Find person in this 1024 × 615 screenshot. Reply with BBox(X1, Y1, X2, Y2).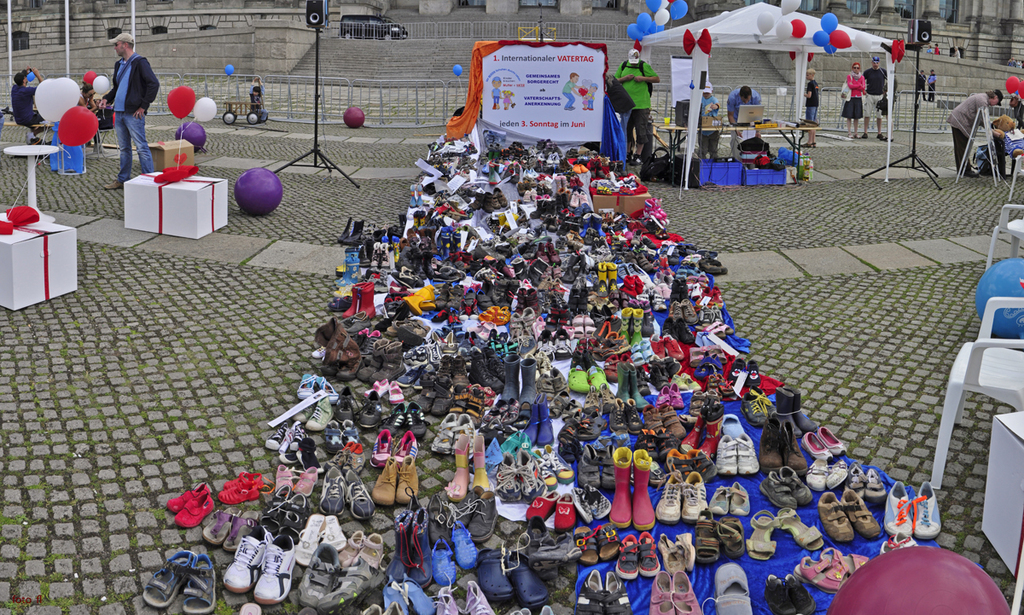
BBox(561, 70, 582, 111).
